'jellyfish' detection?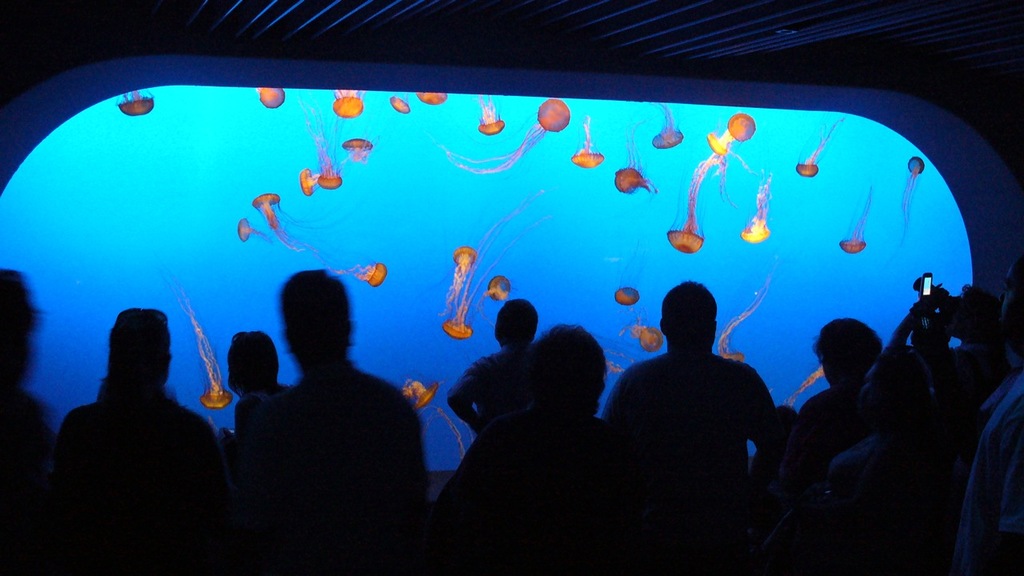
(left=604, top=248, right=647, bottom=313)
